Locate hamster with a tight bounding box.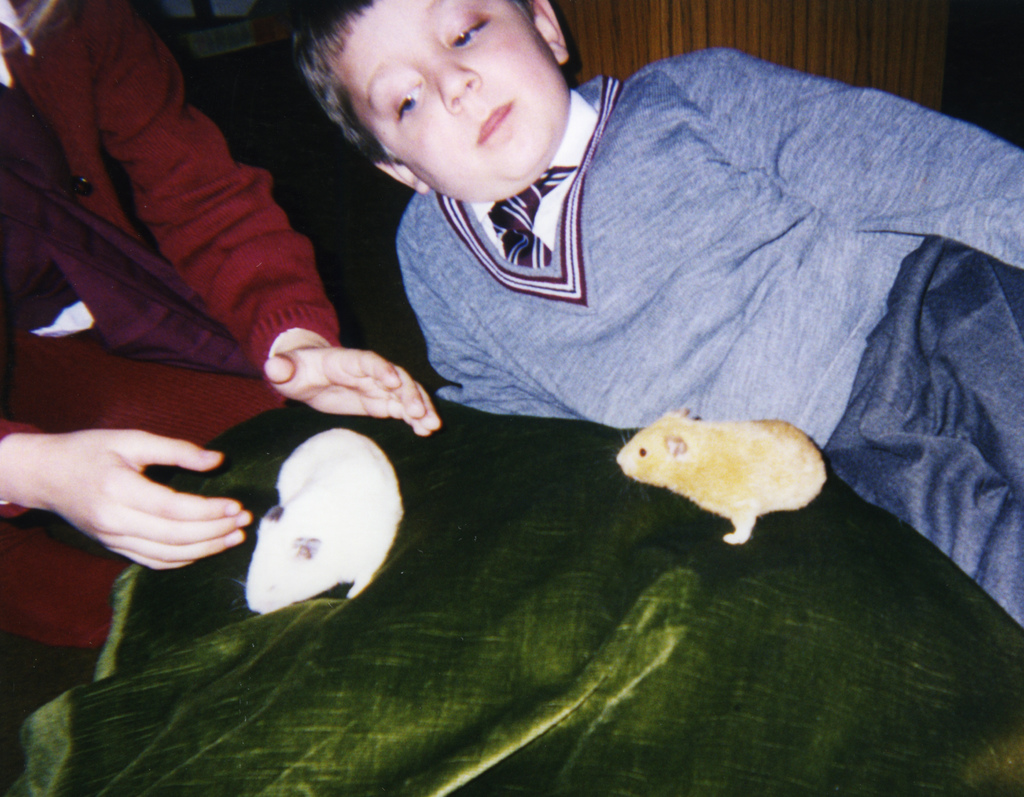
bbox(210, 420, 412, 613).
